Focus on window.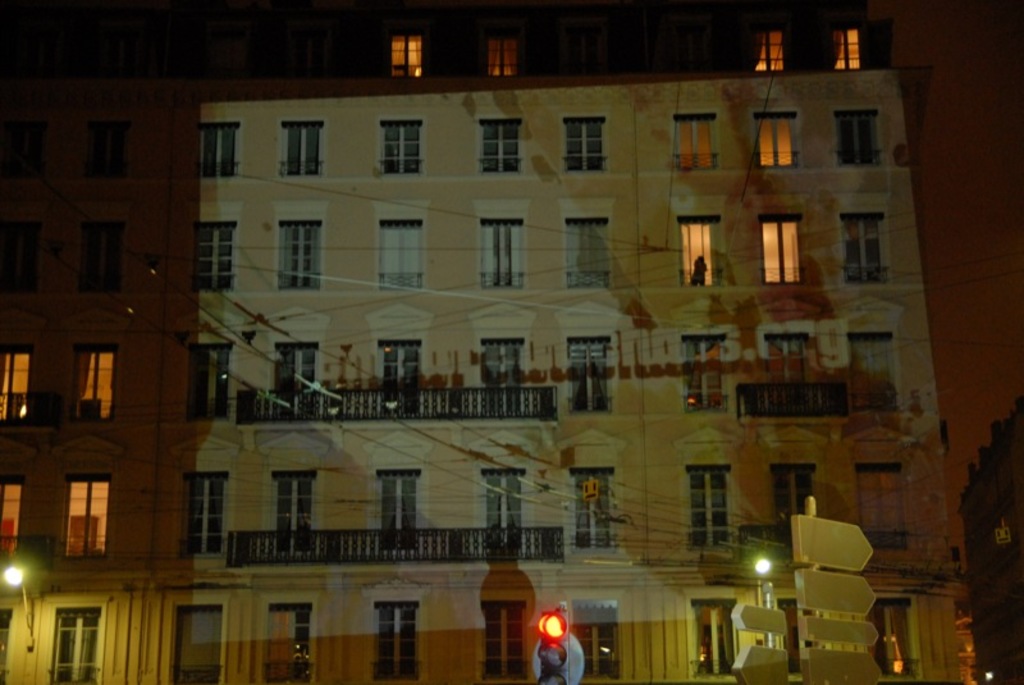
Focused at 196:225:234:287.
